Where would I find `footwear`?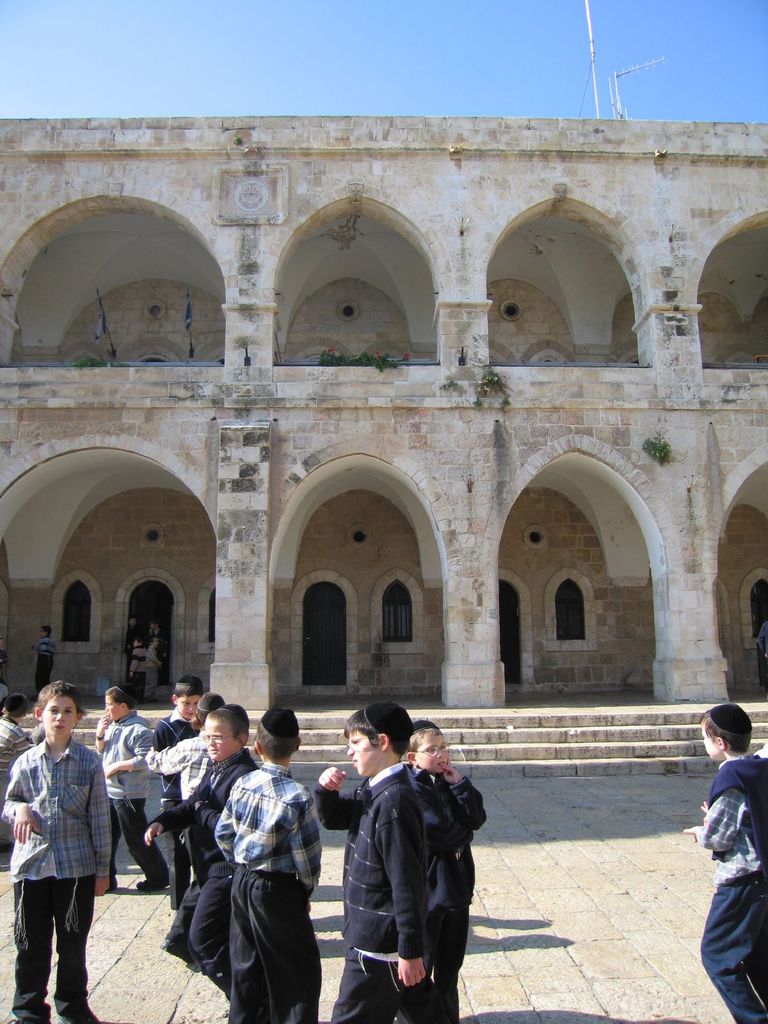
At crop(134, 879, 168, 893).
